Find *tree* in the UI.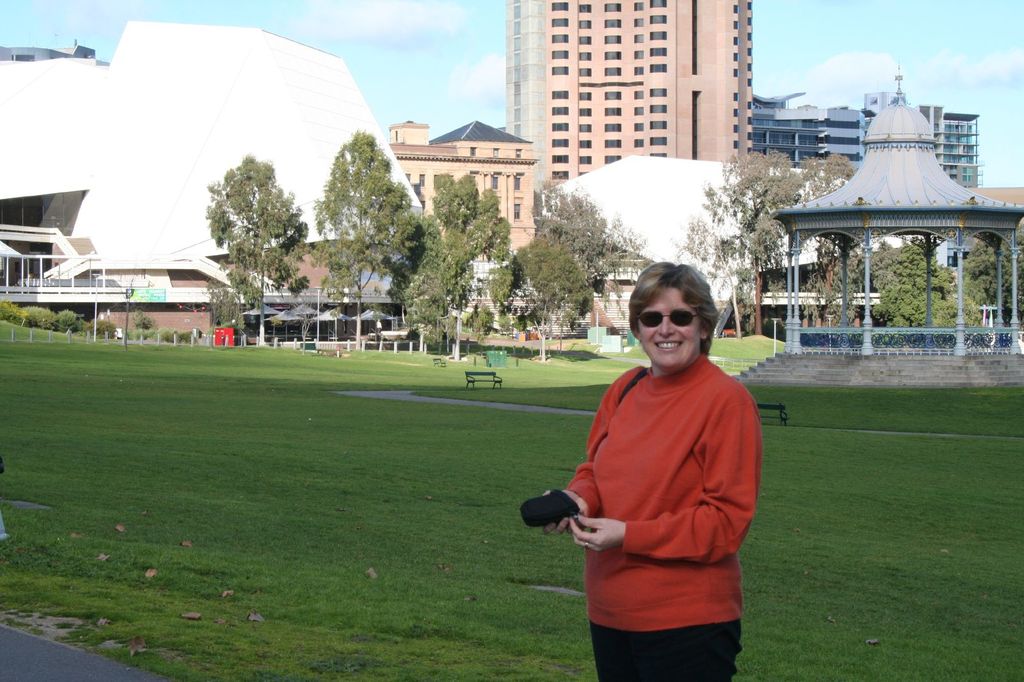
UI element at 678:152:788:346.
